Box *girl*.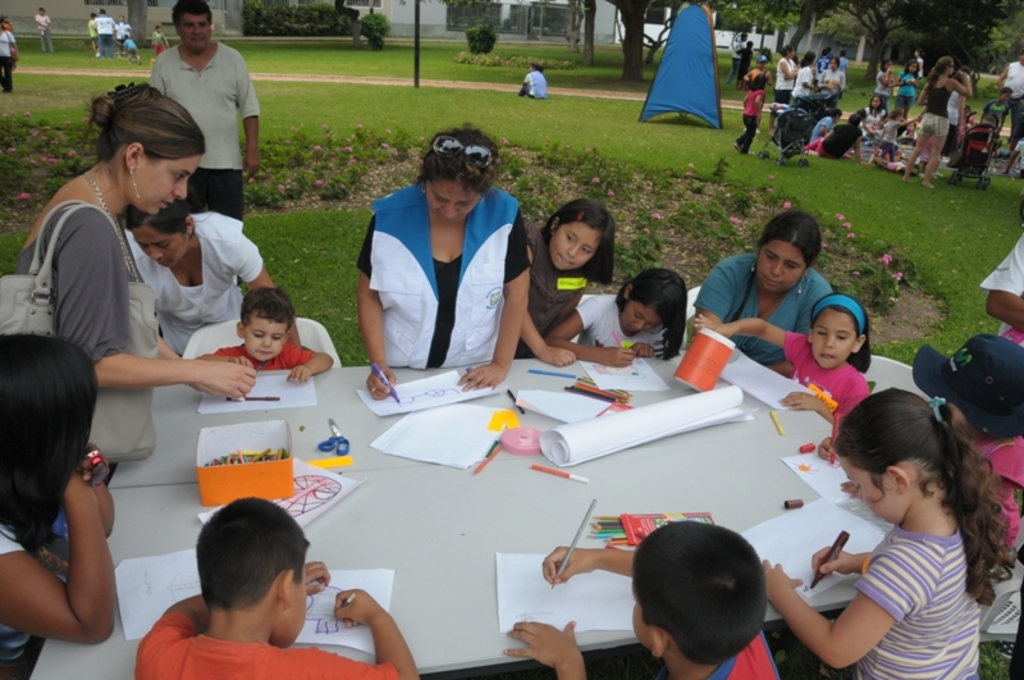
<box>548,269,687,365</box>.
